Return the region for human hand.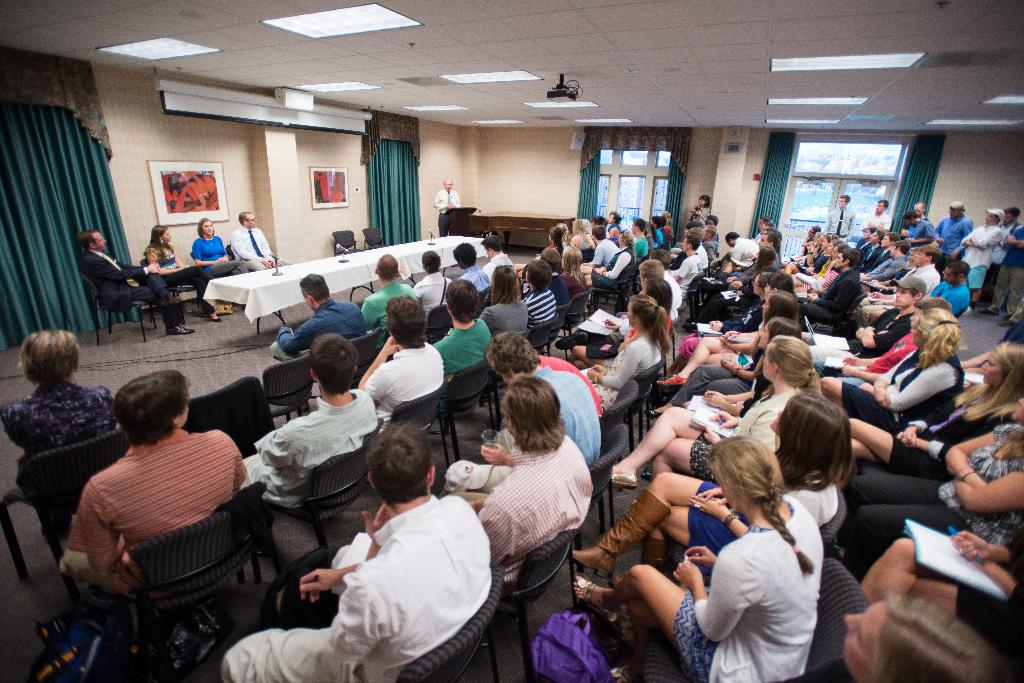
BBox(148, 261, 159, 275).
